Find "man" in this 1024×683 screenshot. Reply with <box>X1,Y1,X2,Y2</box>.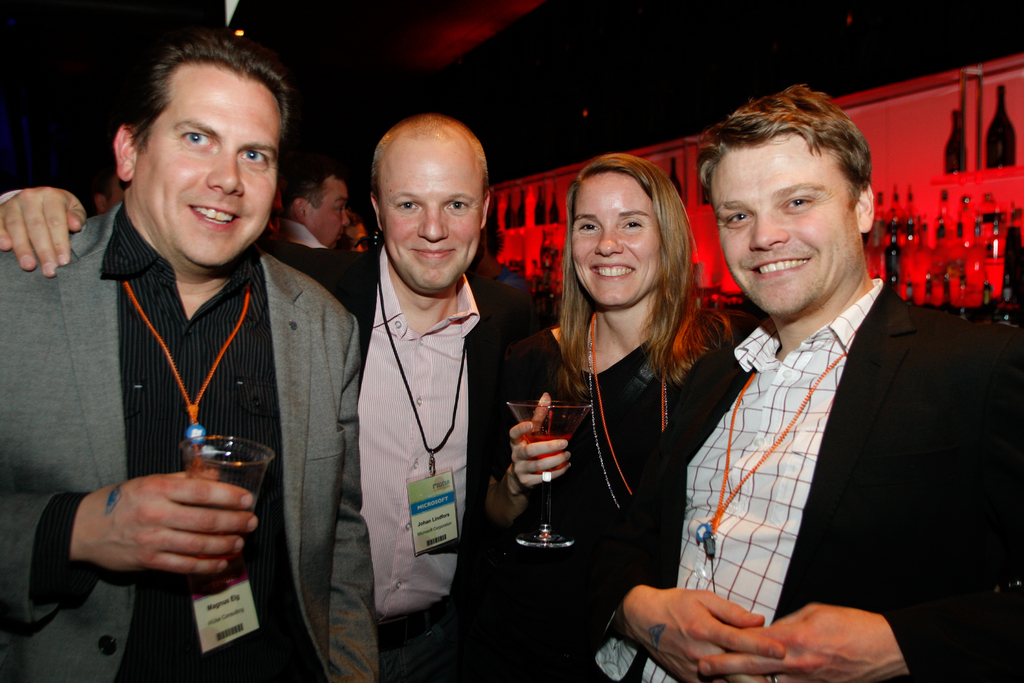
<box>271,167,349,247</box>.
